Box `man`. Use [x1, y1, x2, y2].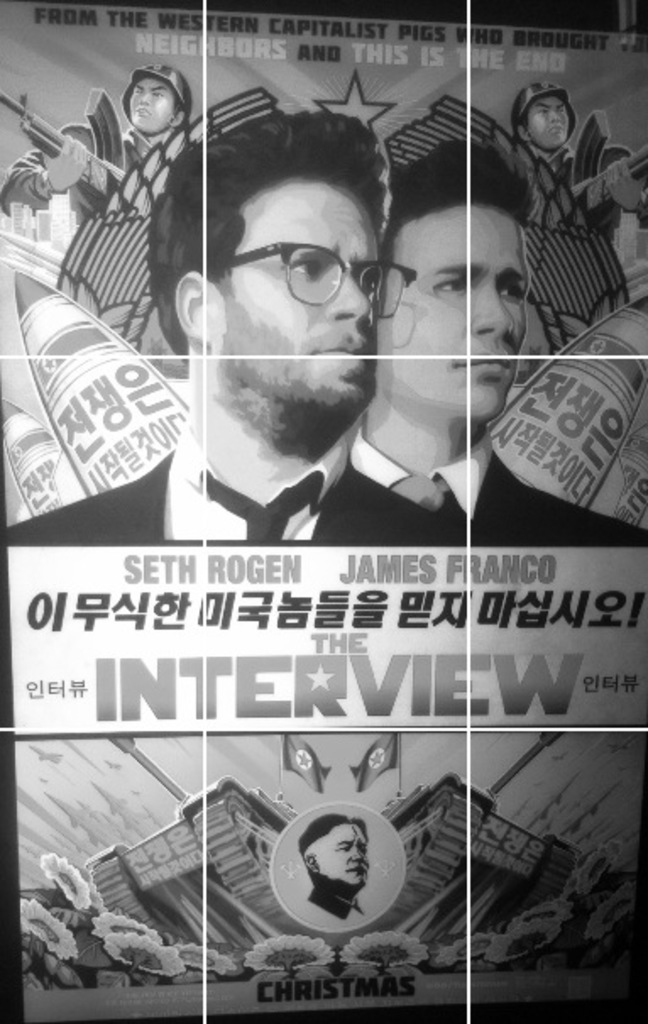
[2, 61, 189, 240].
